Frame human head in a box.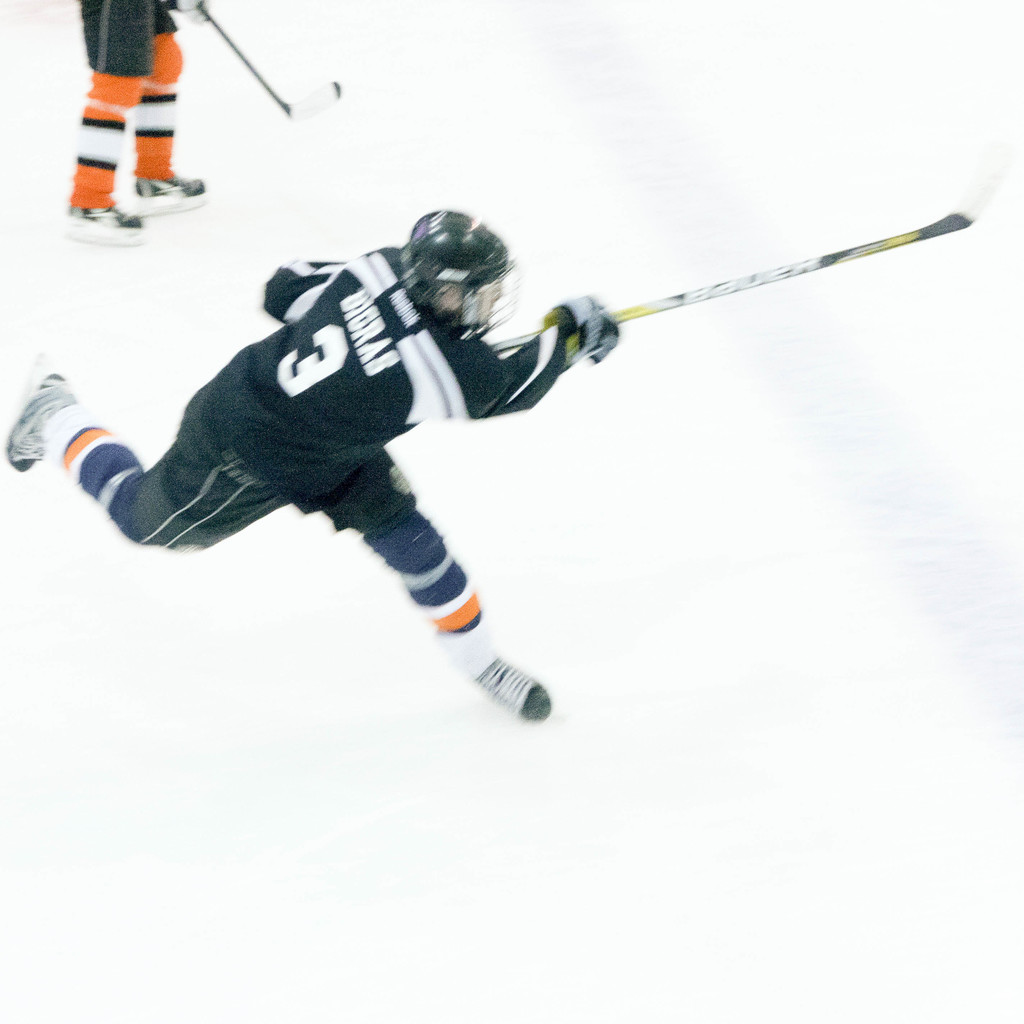
Rect(399, 211, 504, 336).
